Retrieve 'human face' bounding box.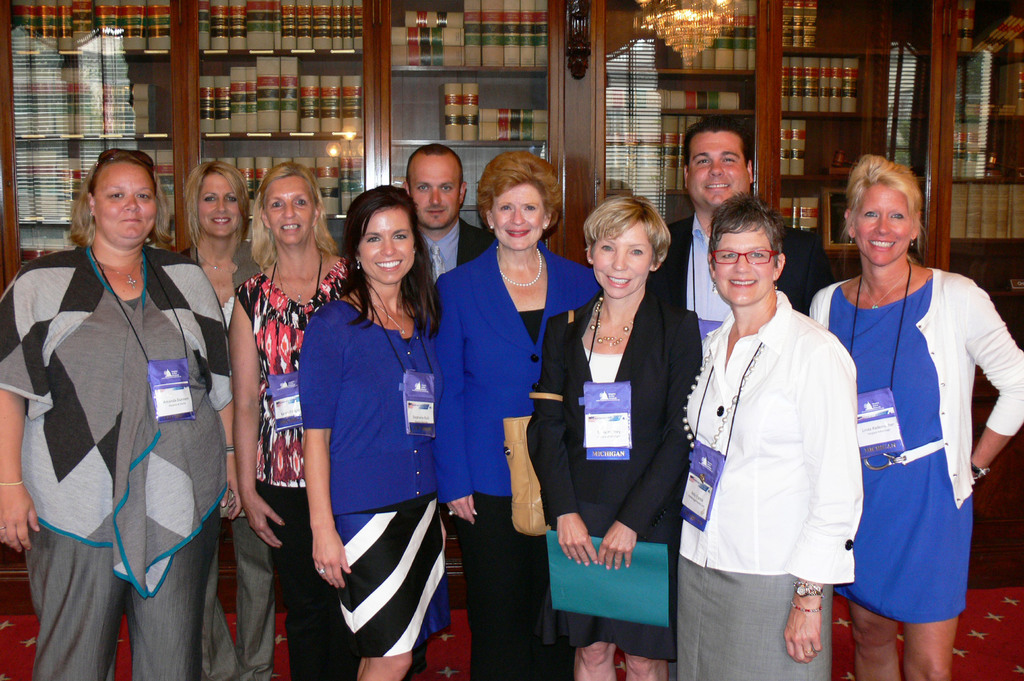
Bounding box: {"left": 686, "top": 132, "right": 753, "bottom": 210}.
